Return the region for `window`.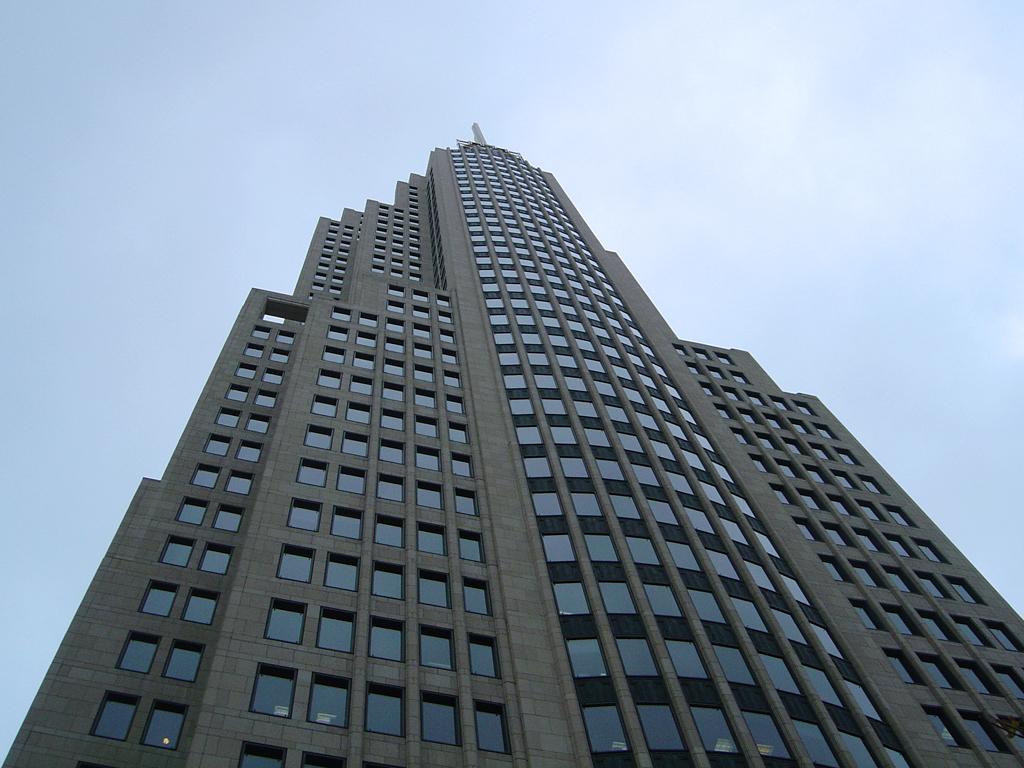
detection(753, 431, 774, 456).
